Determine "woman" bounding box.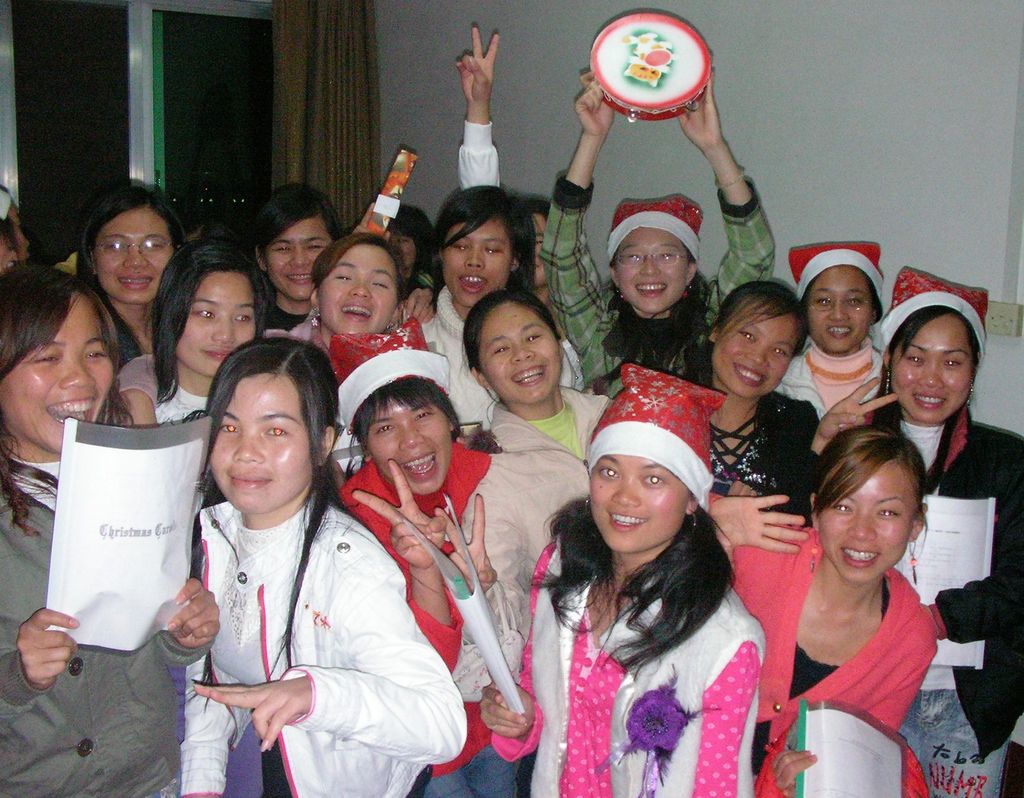
Determined: <bbox>67, 183, 191, 370</bbox>.
